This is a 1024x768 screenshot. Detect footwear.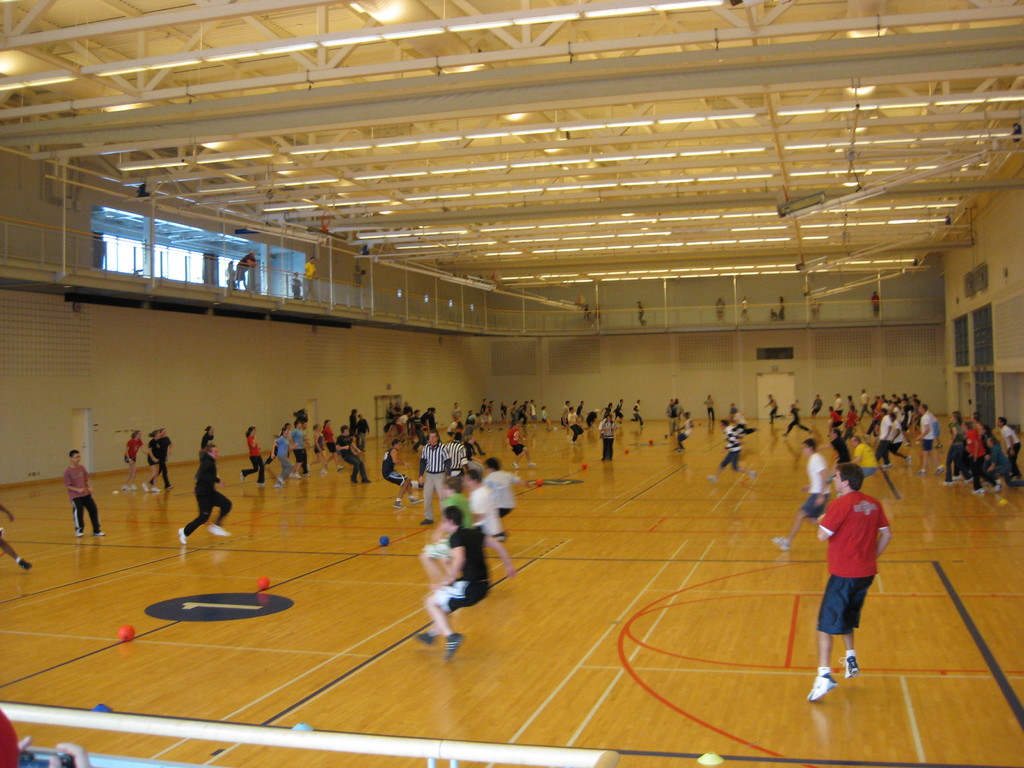
left=20, top=560, right=31, bottom=569.
